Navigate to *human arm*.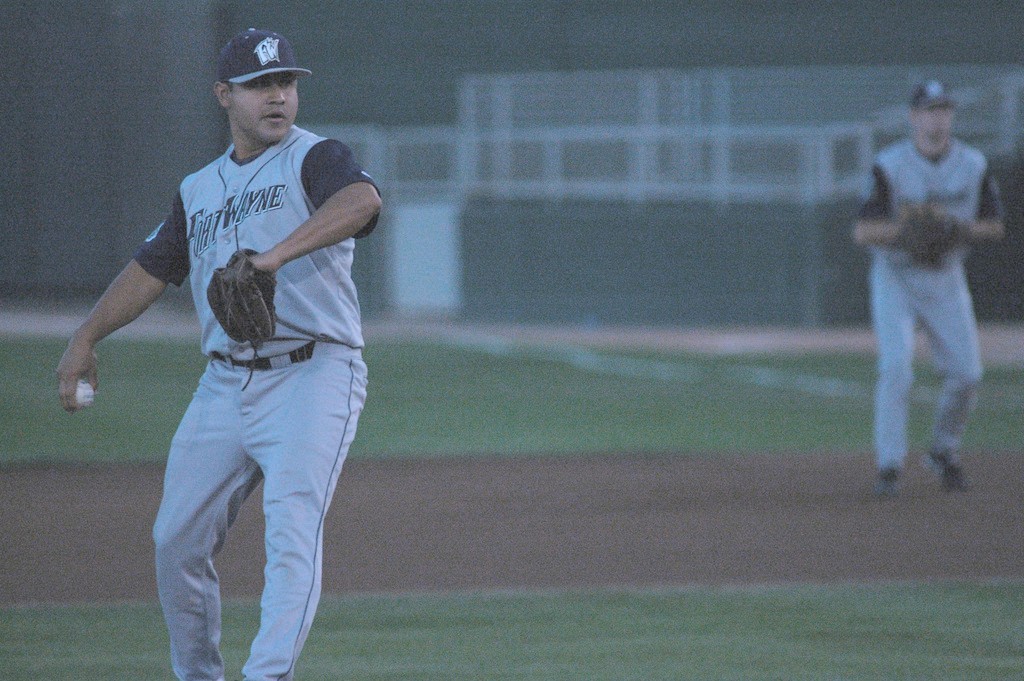
Navigation target: [57,203,178,417].
